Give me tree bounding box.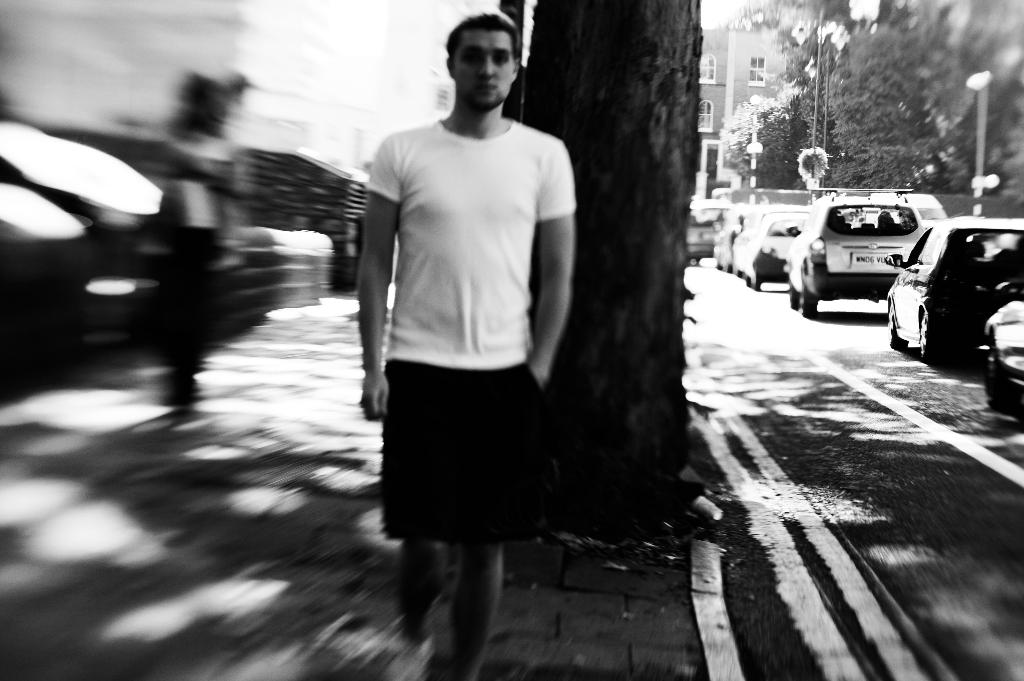
l=712, t=0, r=863, b=85.
